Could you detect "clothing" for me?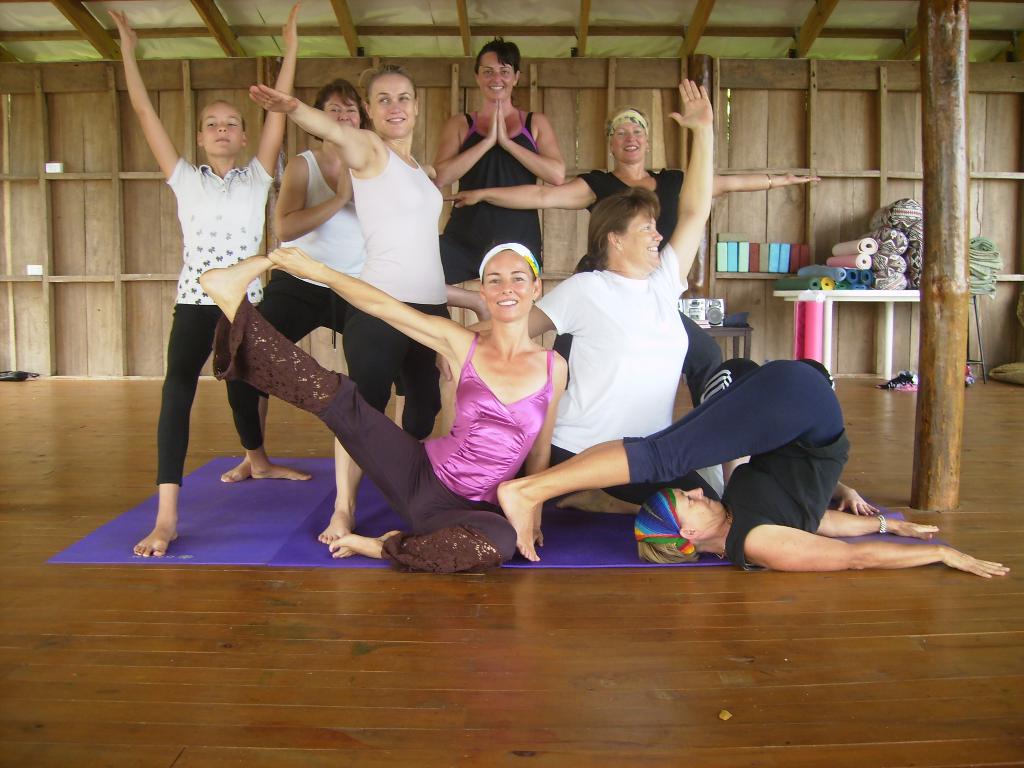
Detection result: region(523, 237, 728, 518).
